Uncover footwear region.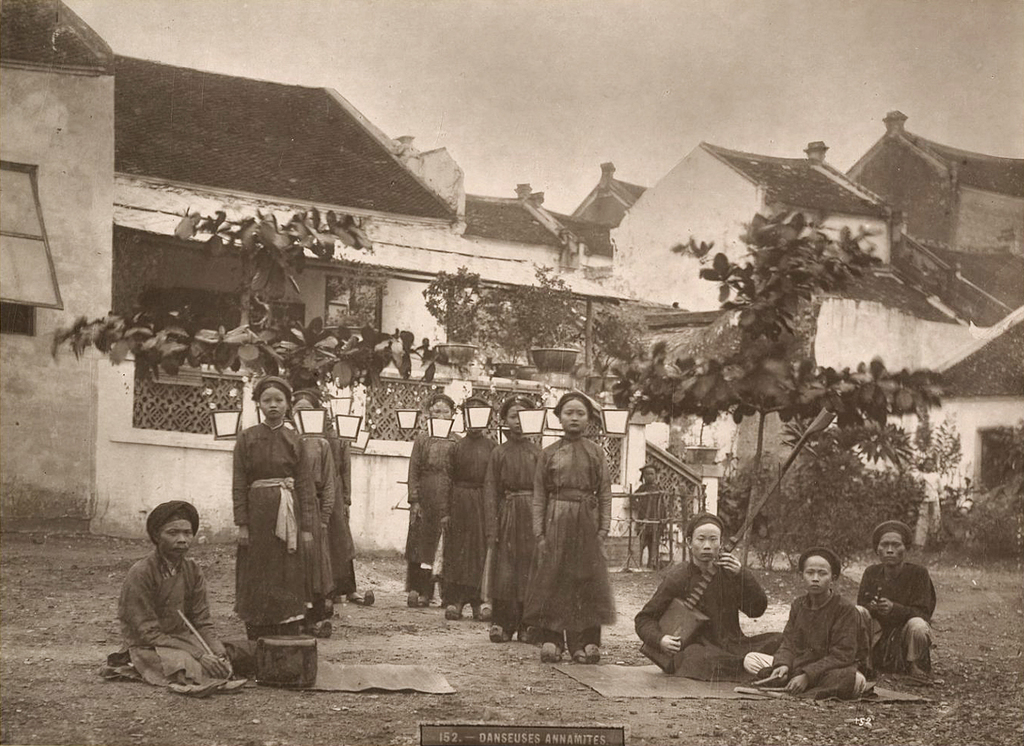
Uncovered: pyautogui.locateOnScreen(305, 620, 335, 641).
